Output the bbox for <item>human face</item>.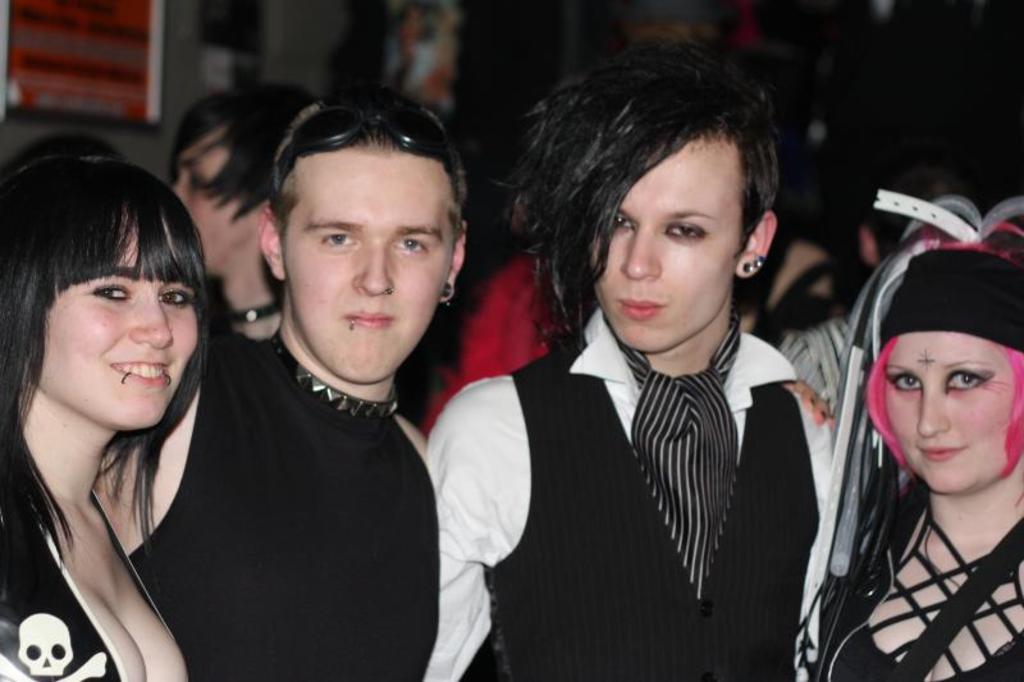
box=[588, 138, 742, 353].
